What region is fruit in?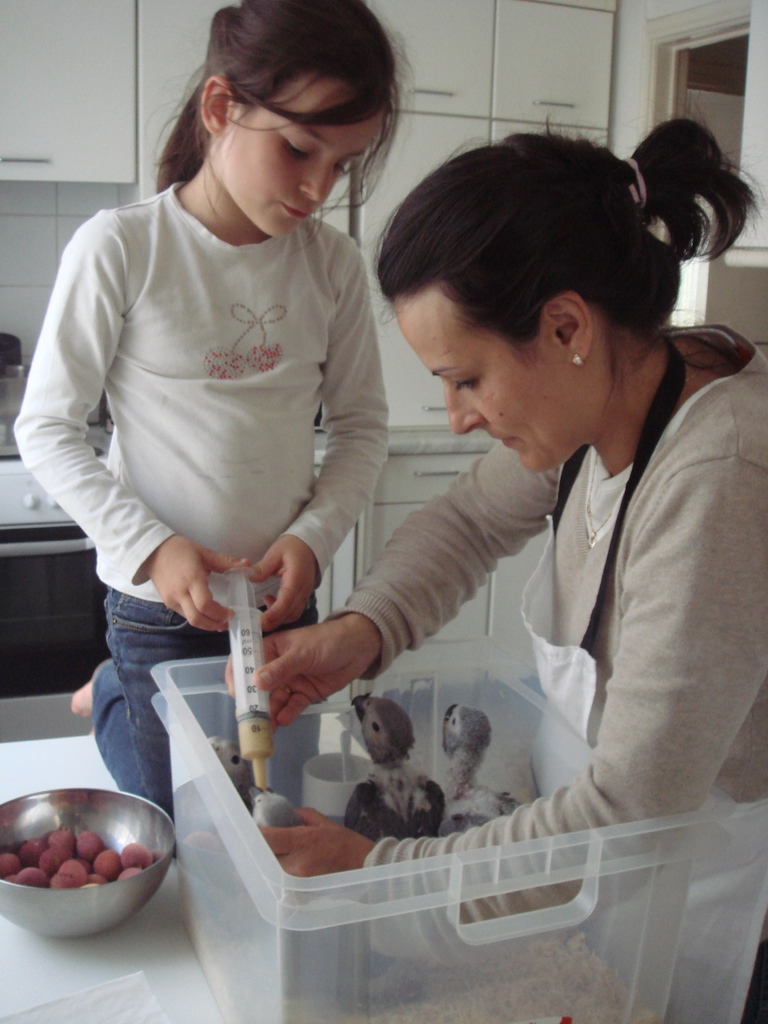
pyautogui.locateOnScreen(92, 849, 126, 880).
